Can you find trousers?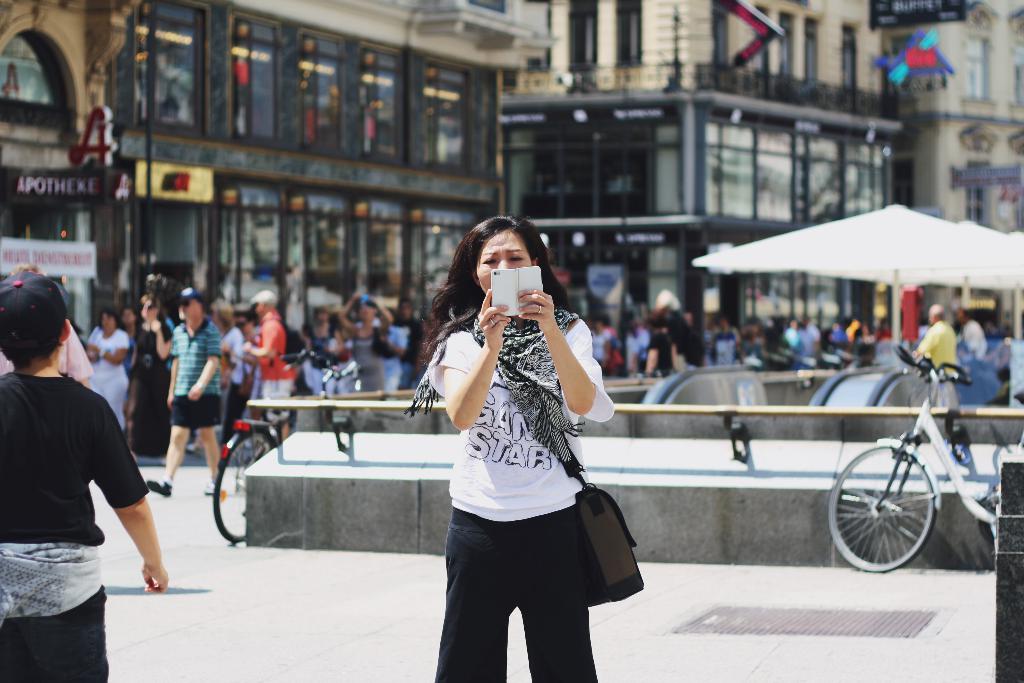
Yes, bounding box: 430,514,598,680.
